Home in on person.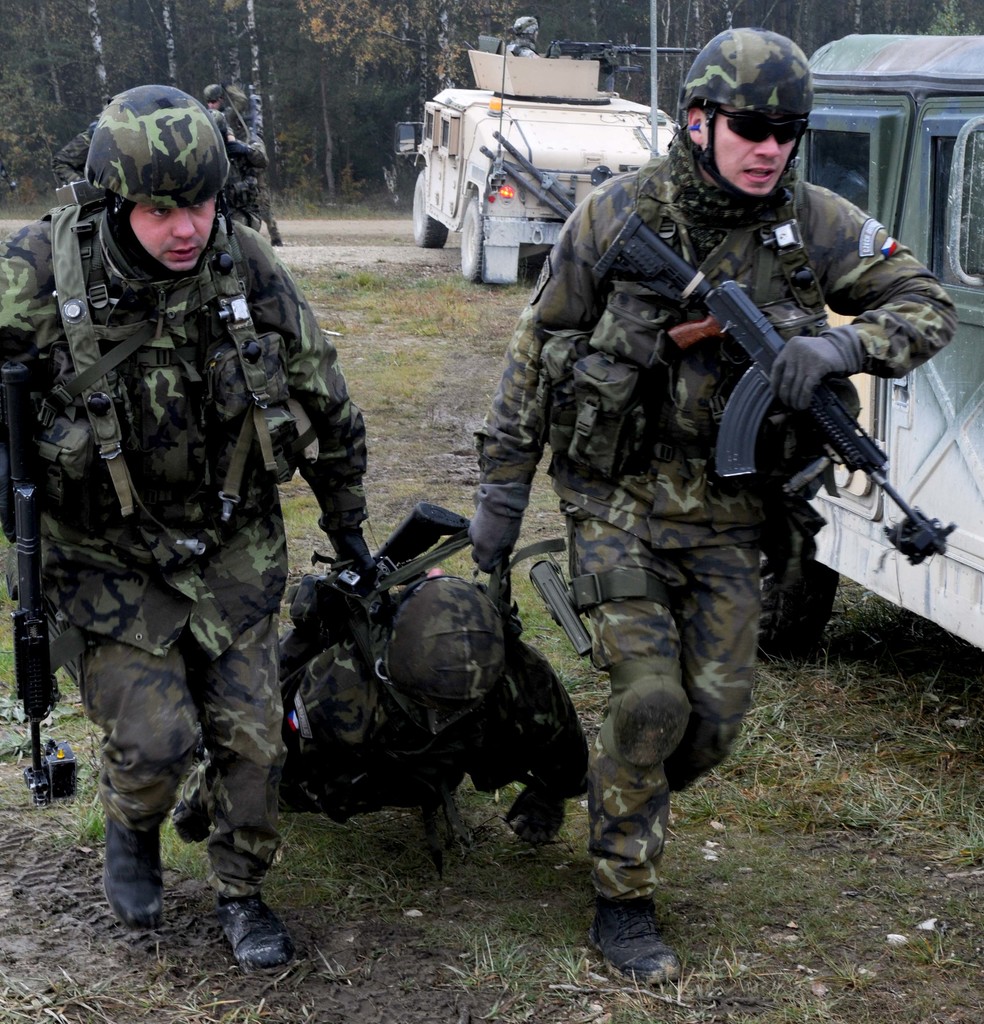
Homed in at locate(33, 111, 343, 1001).
